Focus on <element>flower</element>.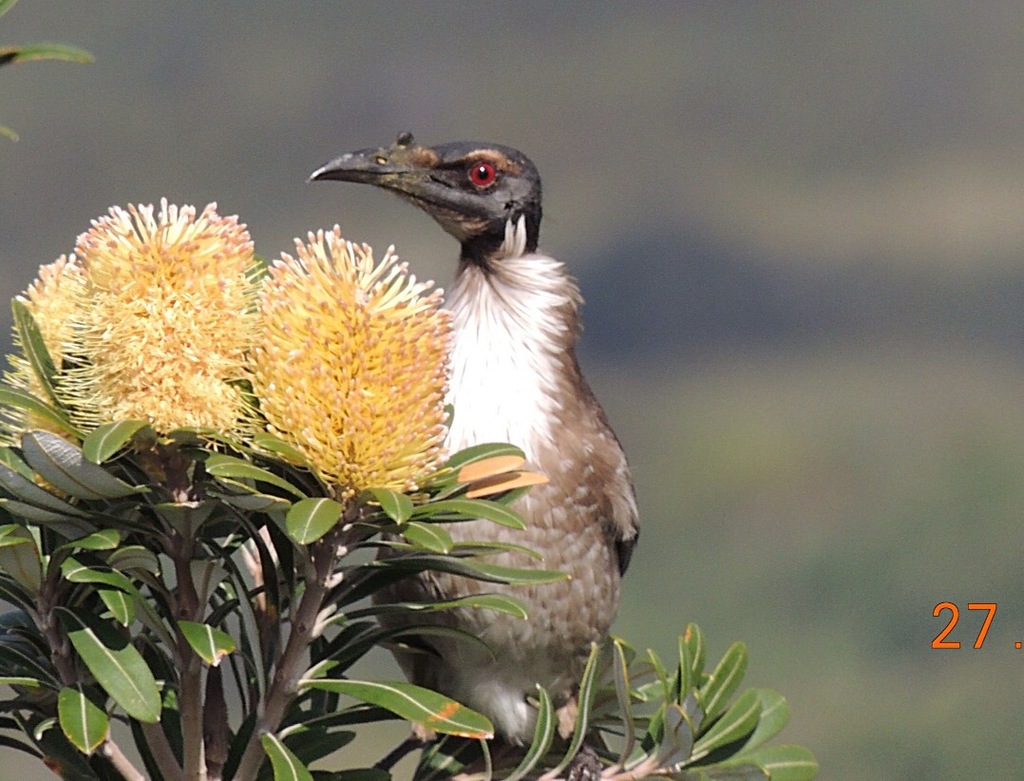
Focused at left=21, top=155, right=298, bottom=477.
